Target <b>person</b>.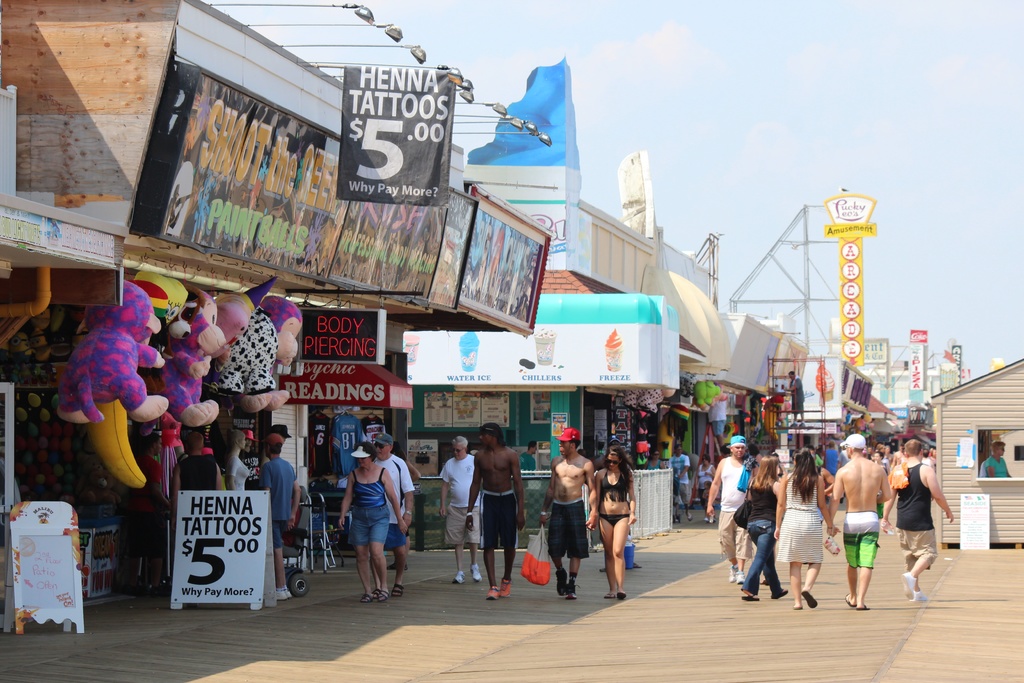
Target region: {"x1": 252, "y1": 431, "x2": 300, "y2": 596}.
